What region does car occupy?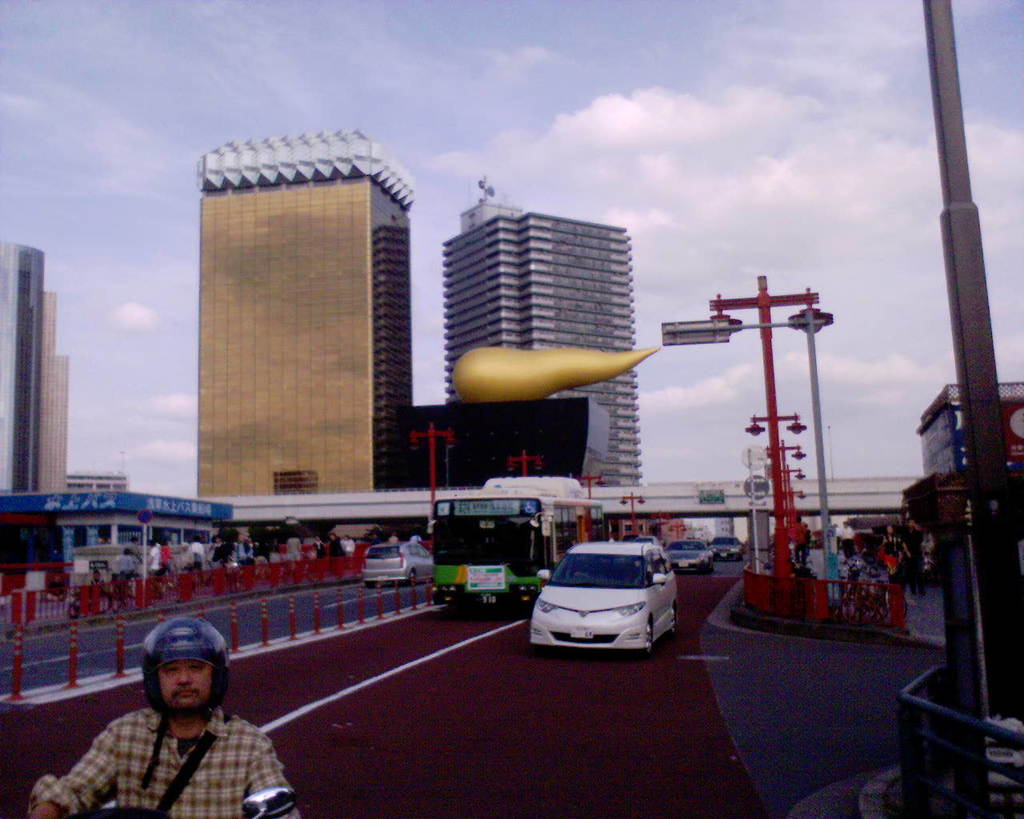
[711, 538, 745, 561].
